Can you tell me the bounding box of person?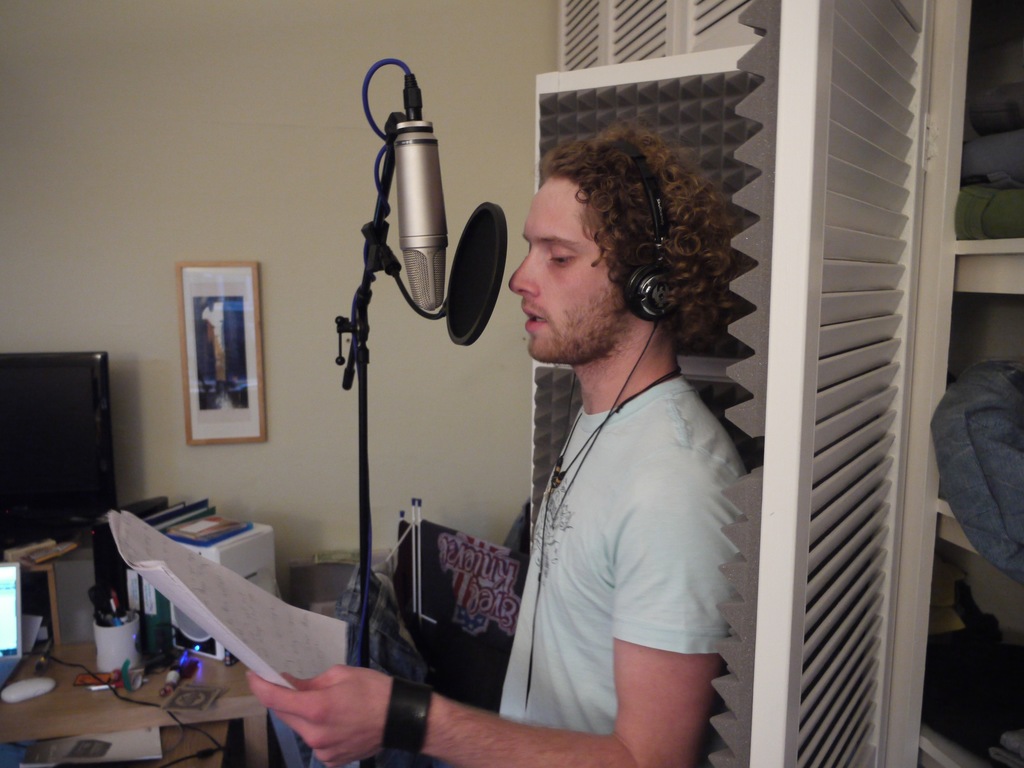
(x1=263, y1=128, x2=729, y2=767).
